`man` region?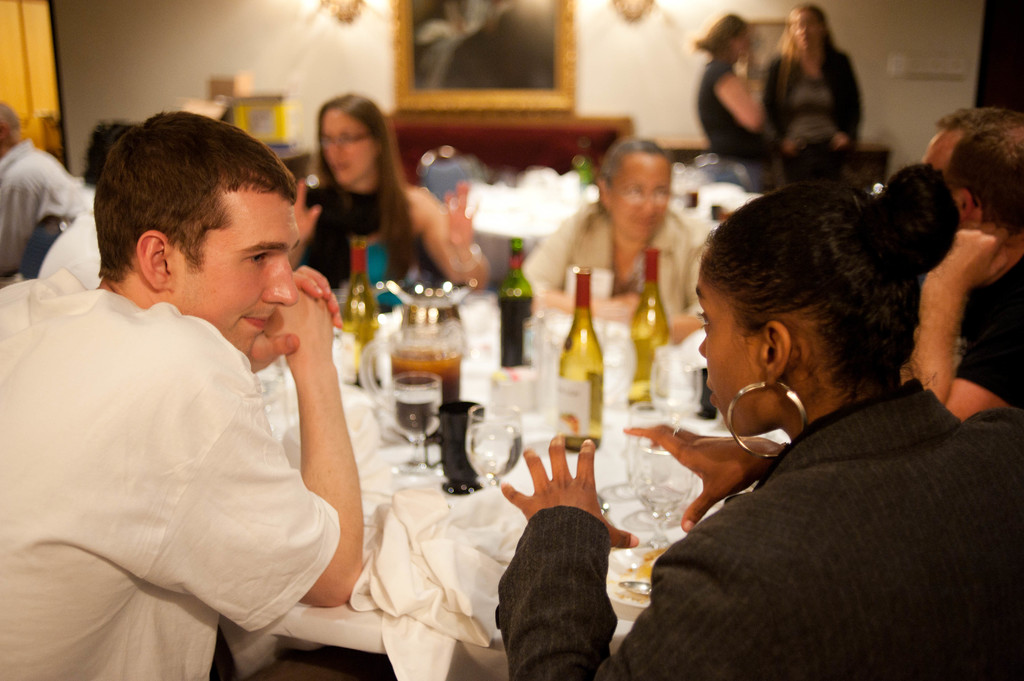
898 104 1023 419
